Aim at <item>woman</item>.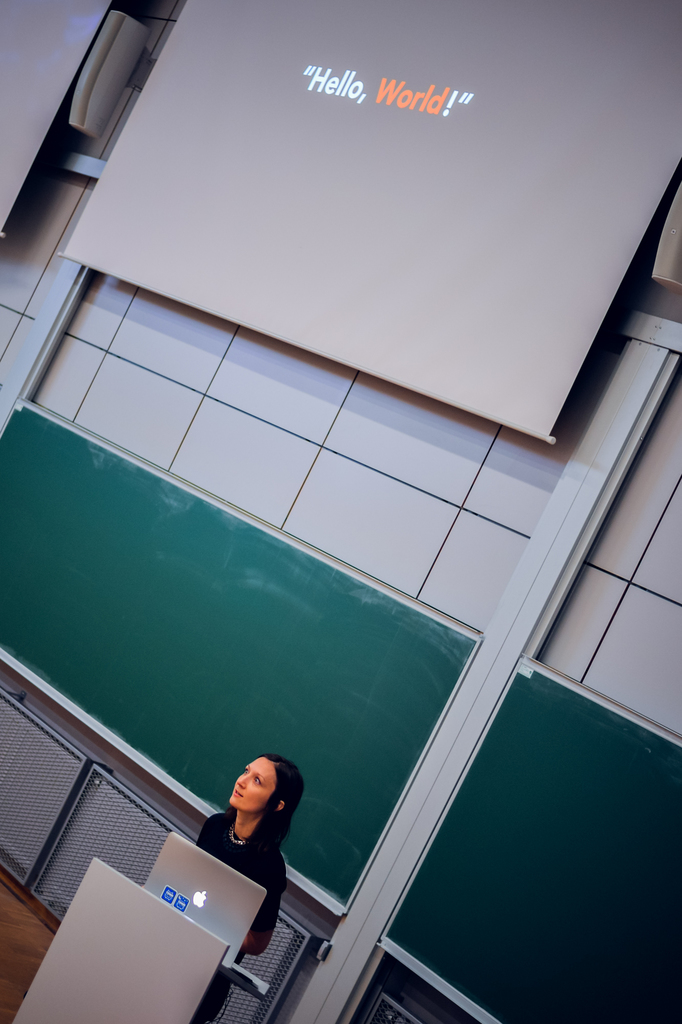
Aimed at <box>196,757,305,897</box>.
